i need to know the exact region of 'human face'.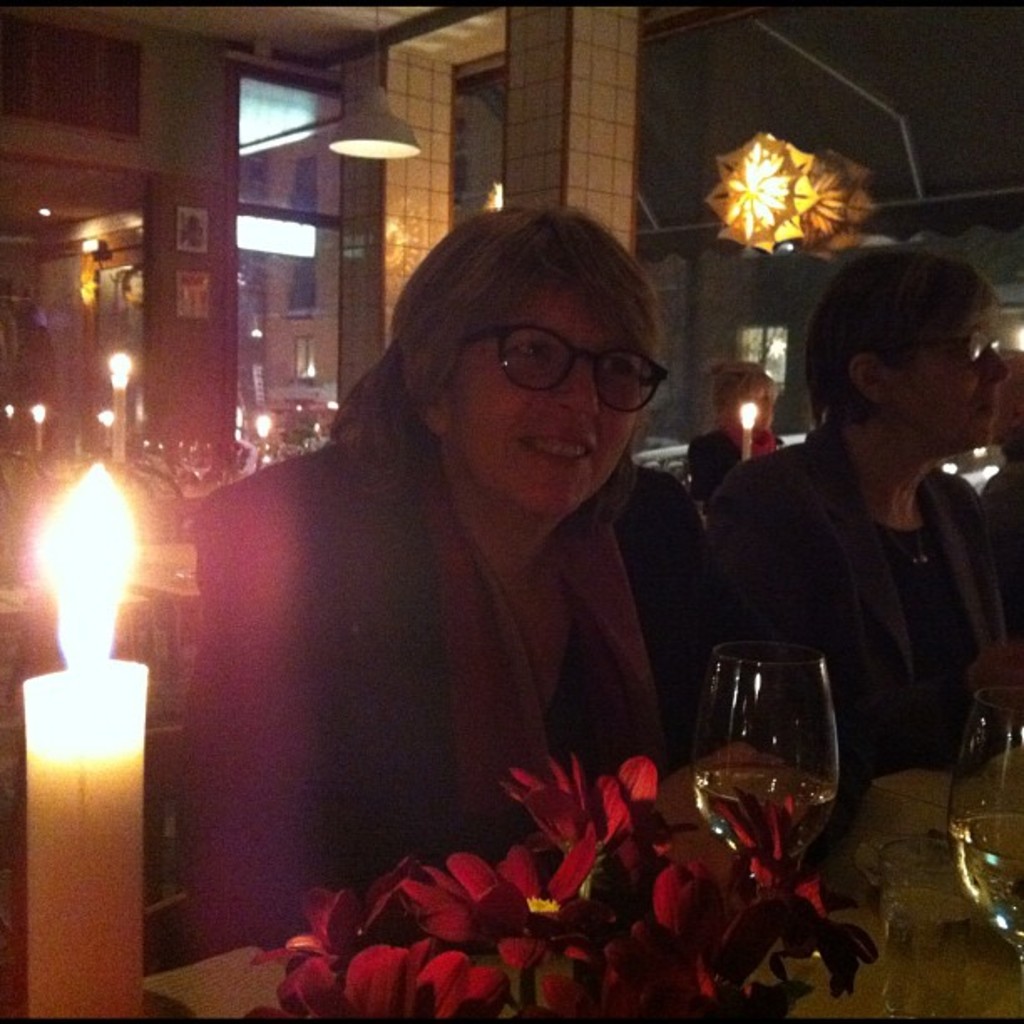
Region: (x1=738, y1=381, x2=773, y2=433).
